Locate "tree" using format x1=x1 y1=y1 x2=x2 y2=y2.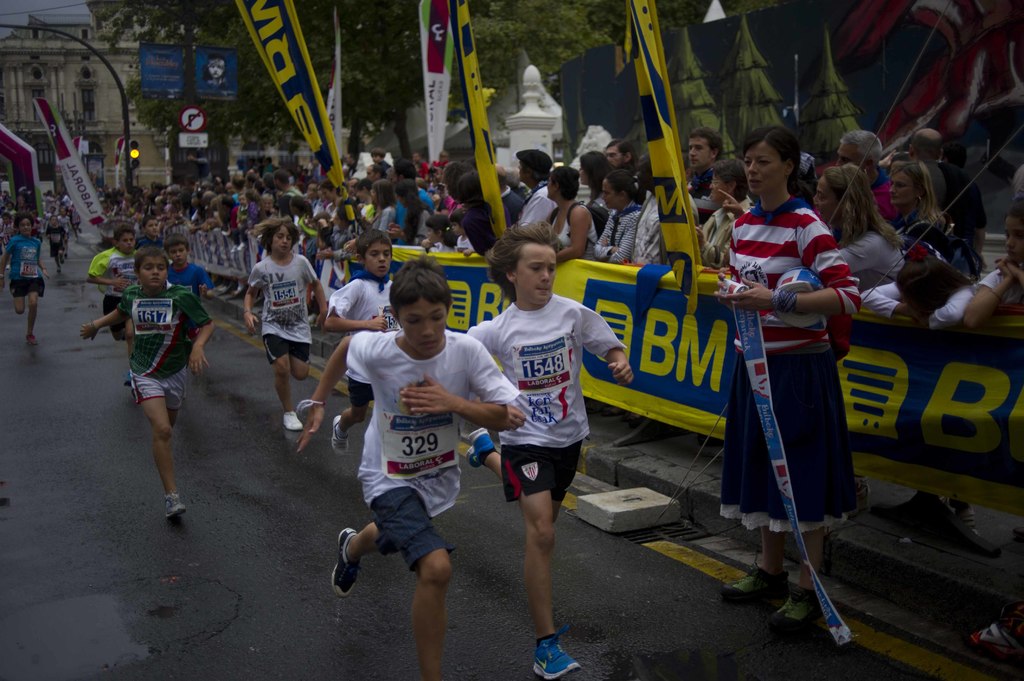
x1=86 y1=0 x2=614 y2=164.
